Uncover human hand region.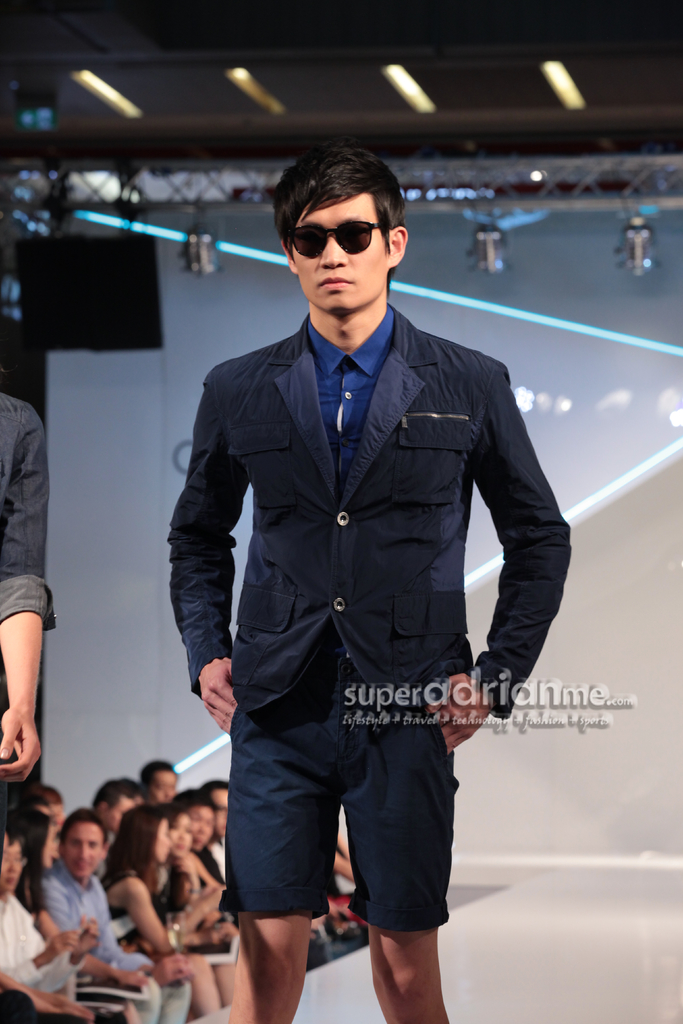
Uncovered: rect(33, 988, 92, 1016).
